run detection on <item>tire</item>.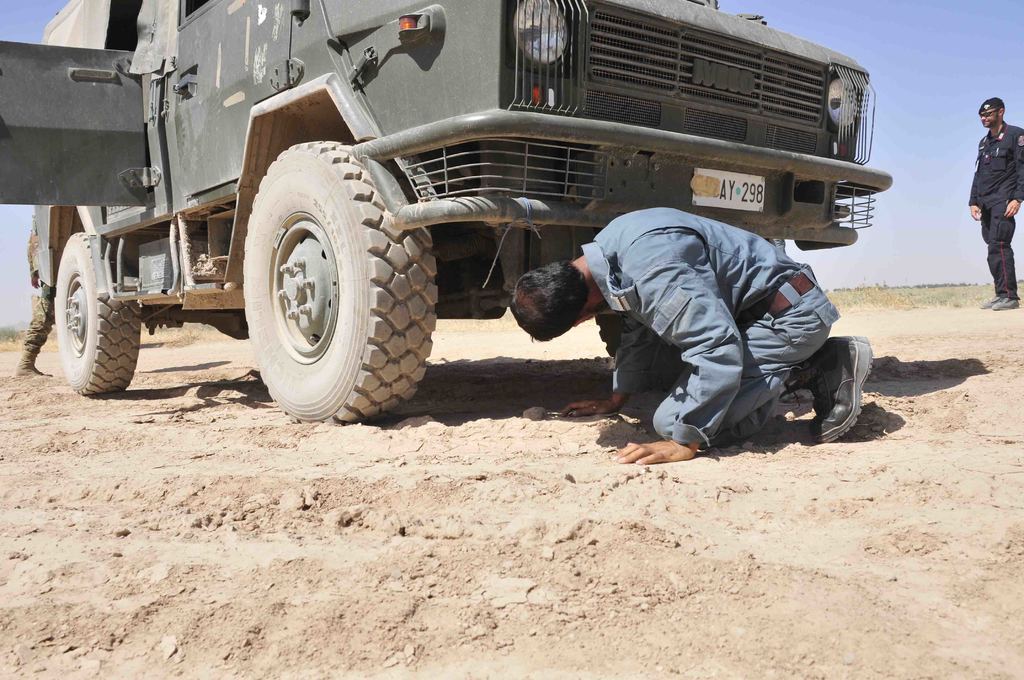
Result: pyautogui.locateOnScreen(244, 135, 435, 432).
